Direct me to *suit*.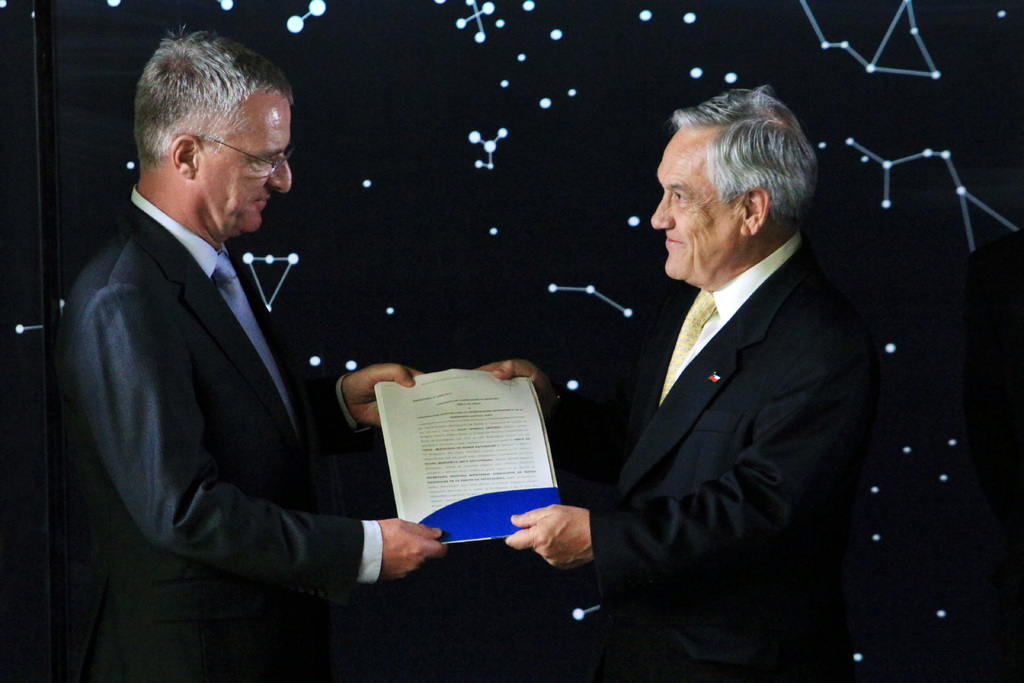
Direction: 581:124:883:654.
